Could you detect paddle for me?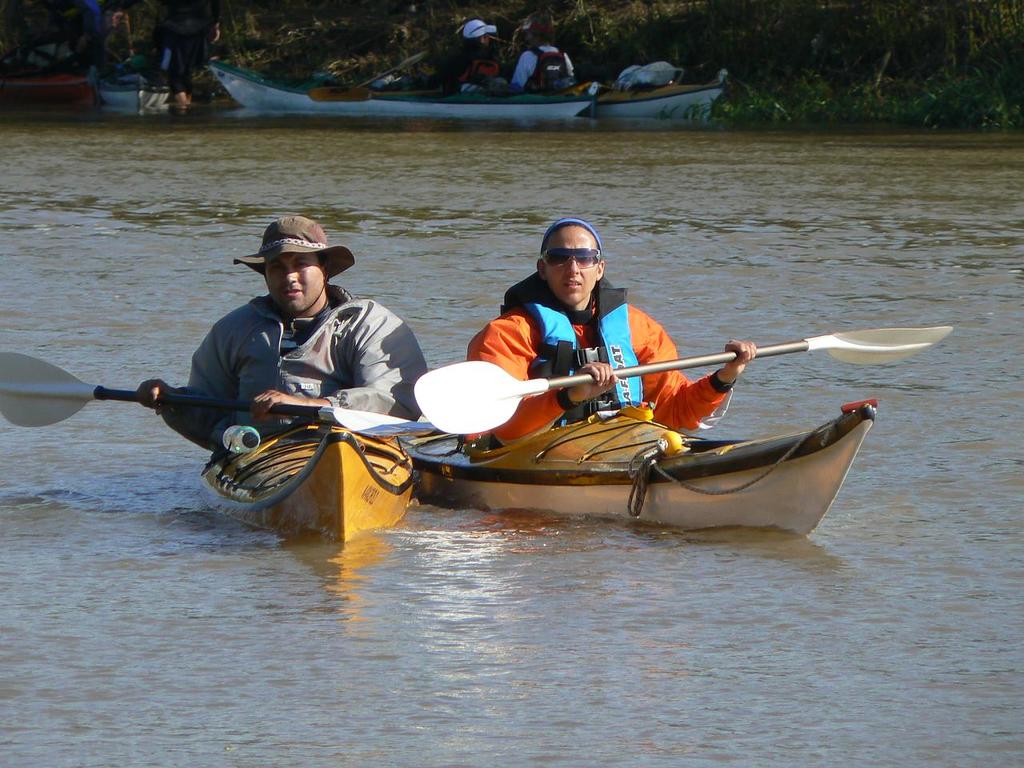
Detection result: region(306, 86, 442, 103).
